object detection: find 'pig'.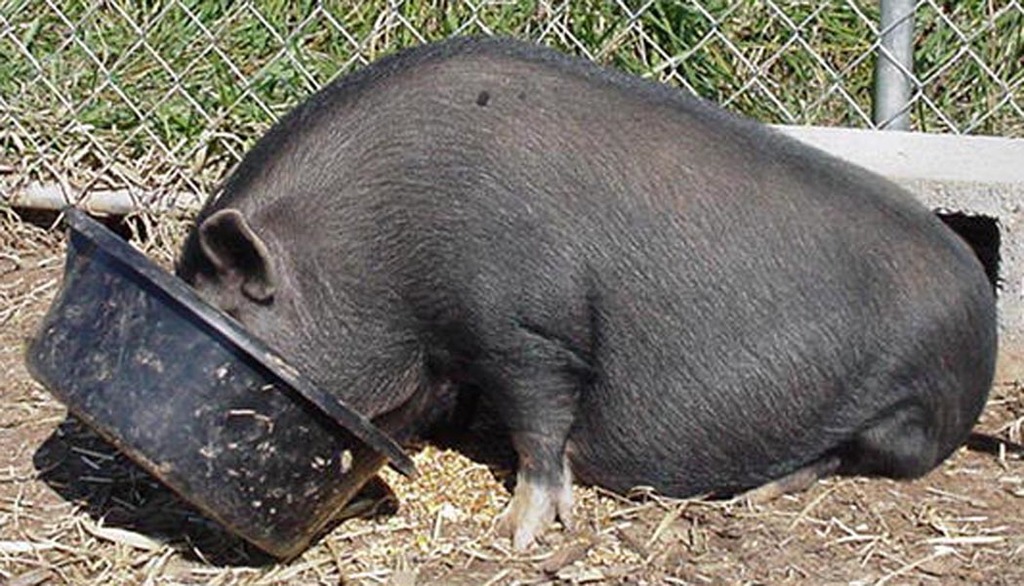
x1=173 y1=30 x2=1001 y2=555.
